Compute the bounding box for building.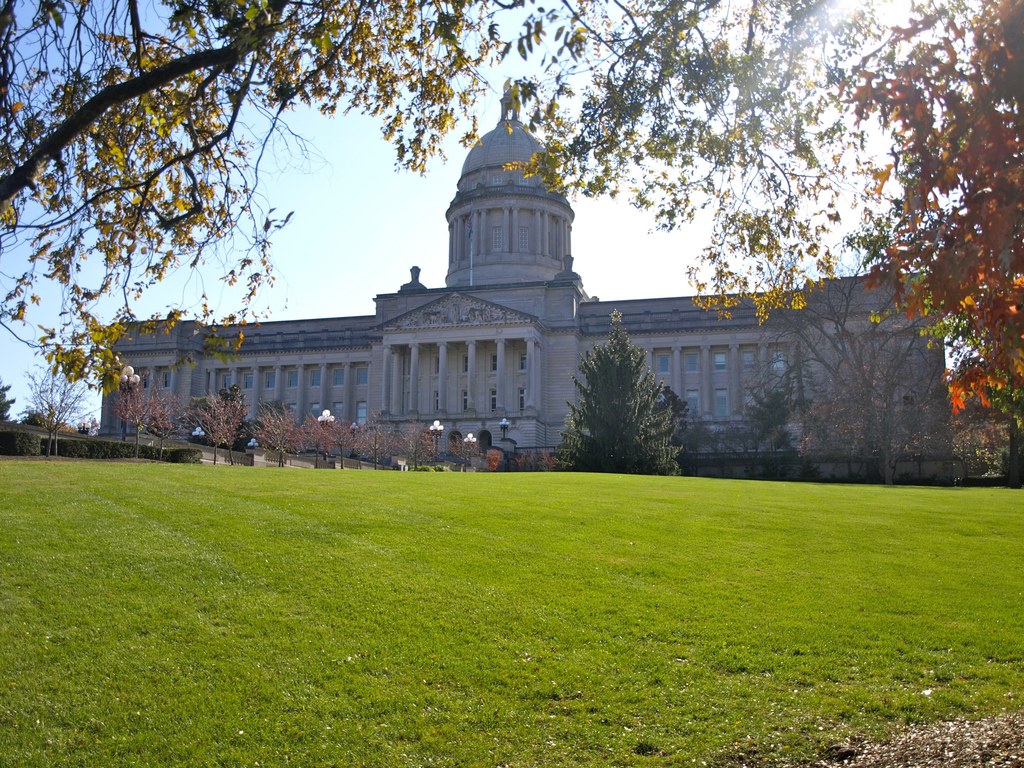
pyautogui.locateOnScreen(97, 76, 957, 482).
